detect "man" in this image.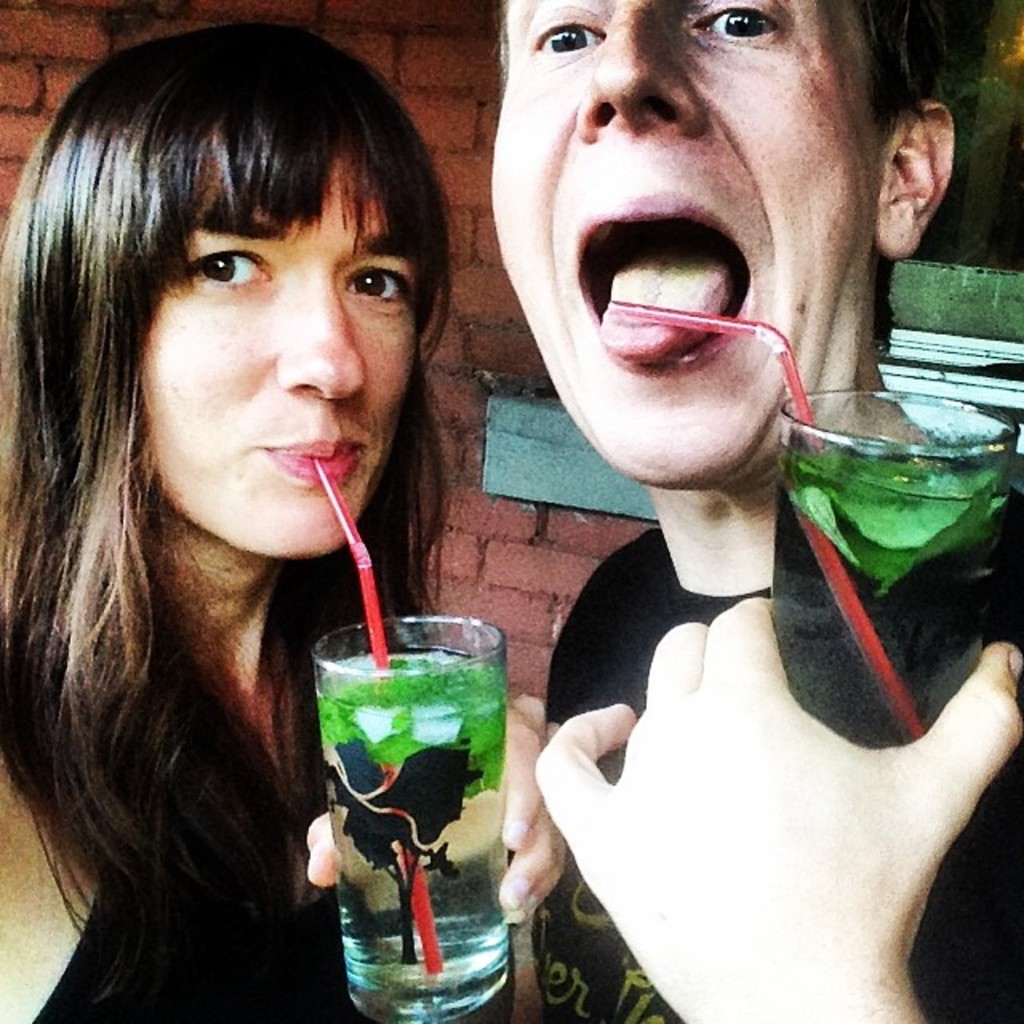
Detection: <region>387, 0, 1018, 997</region>.
